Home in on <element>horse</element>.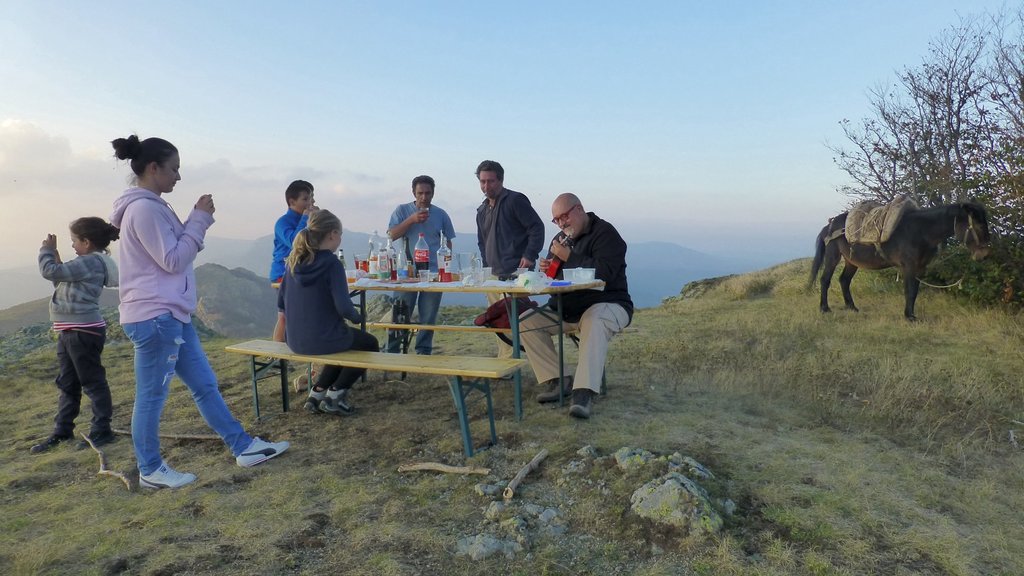
Homed in at [803,193,991,321].
